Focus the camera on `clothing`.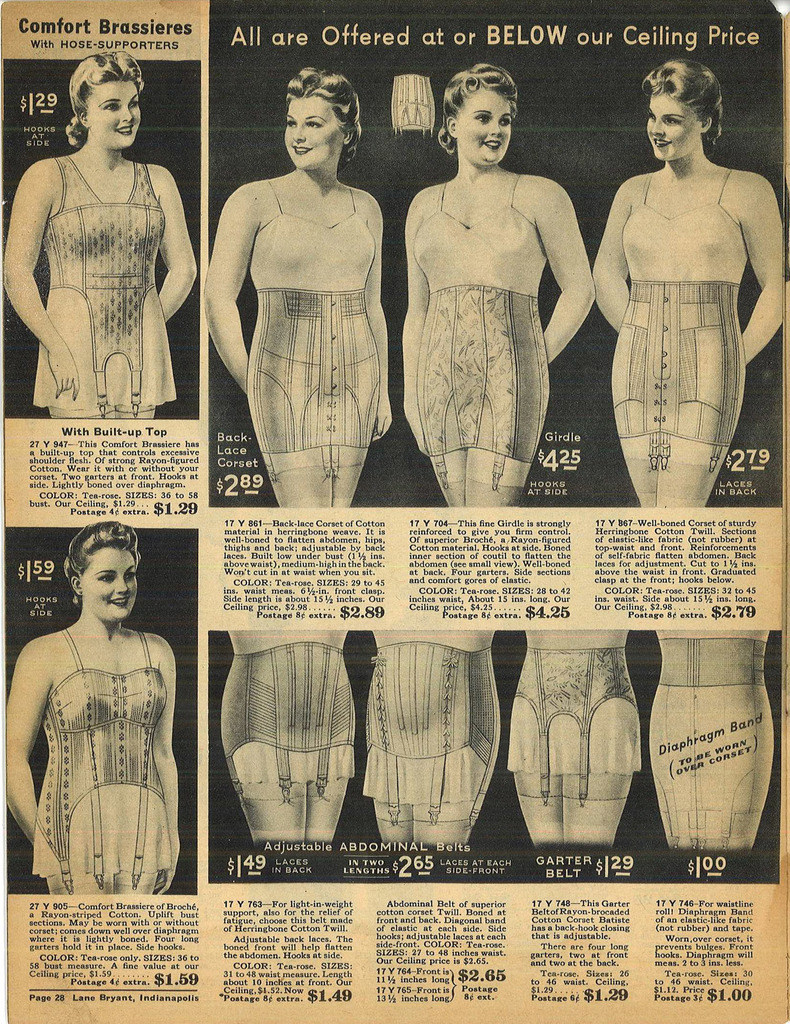
Focus region: x1=649 y1=629 x2=775 y2=818.
